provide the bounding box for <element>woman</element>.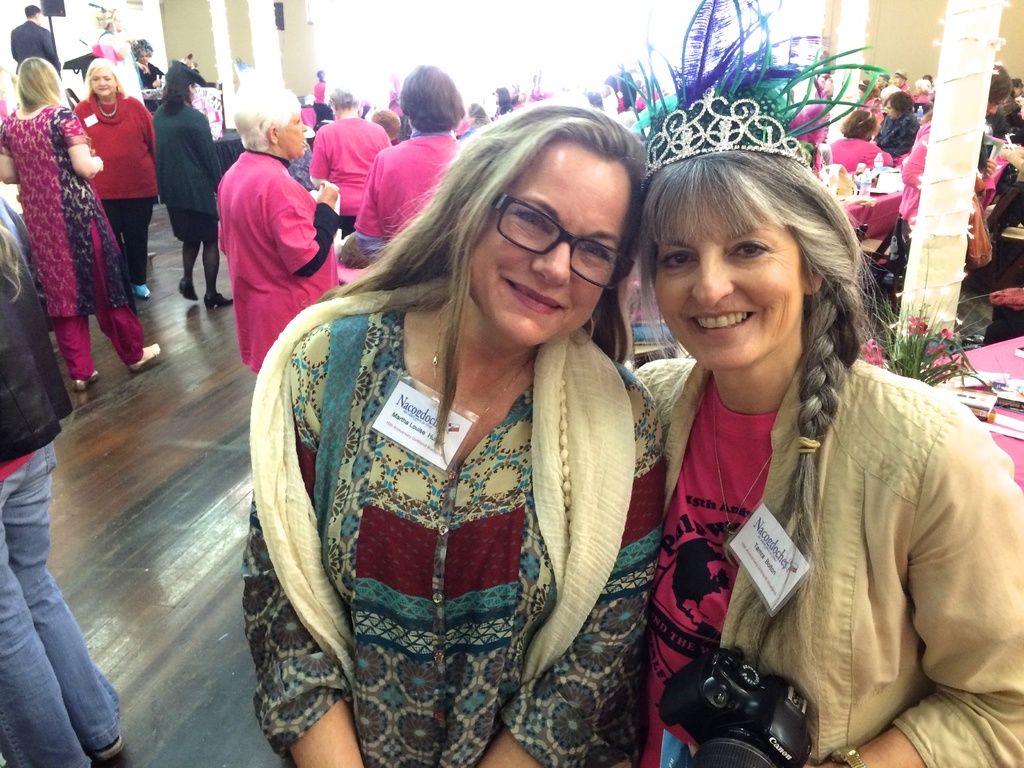
x1=210, y1=73, x2=348, y2=374.
